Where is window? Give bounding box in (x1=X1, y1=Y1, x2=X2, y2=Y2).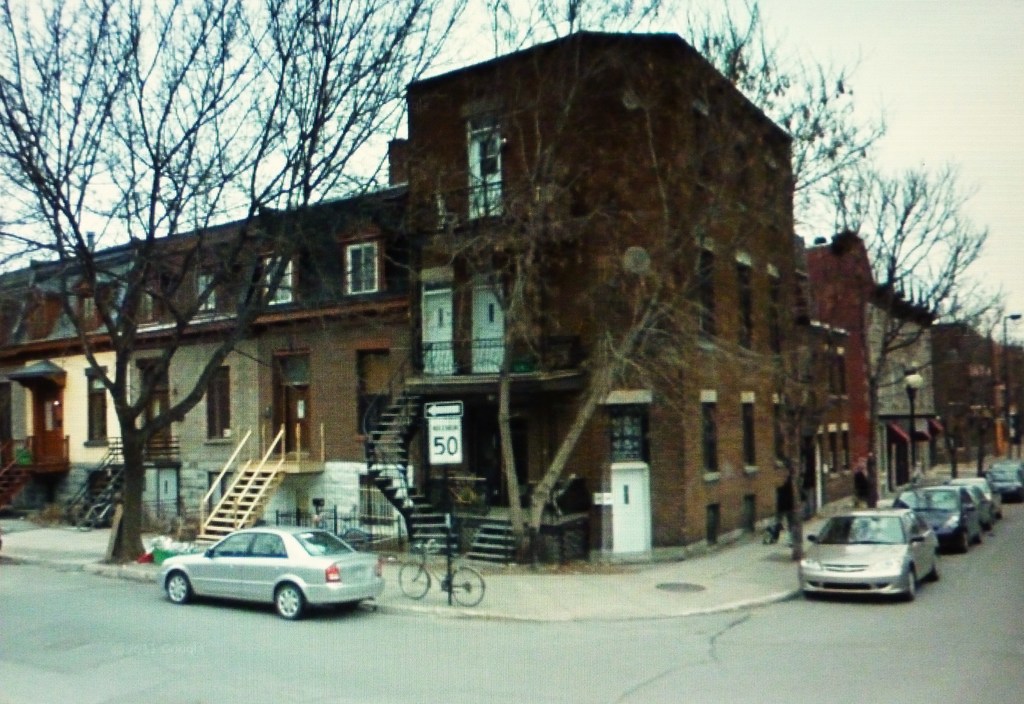
(x1=358, y1=394, x2=390, y2=433).
